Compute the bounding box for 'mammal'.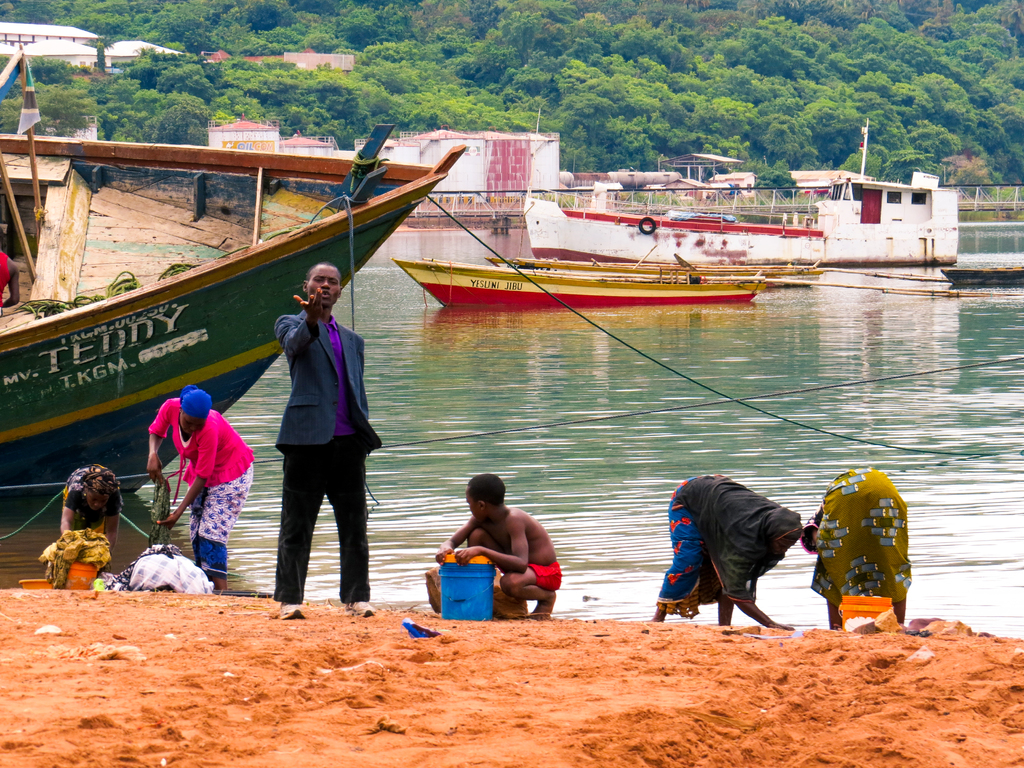
bbox=[144, 381, 255, 591].
